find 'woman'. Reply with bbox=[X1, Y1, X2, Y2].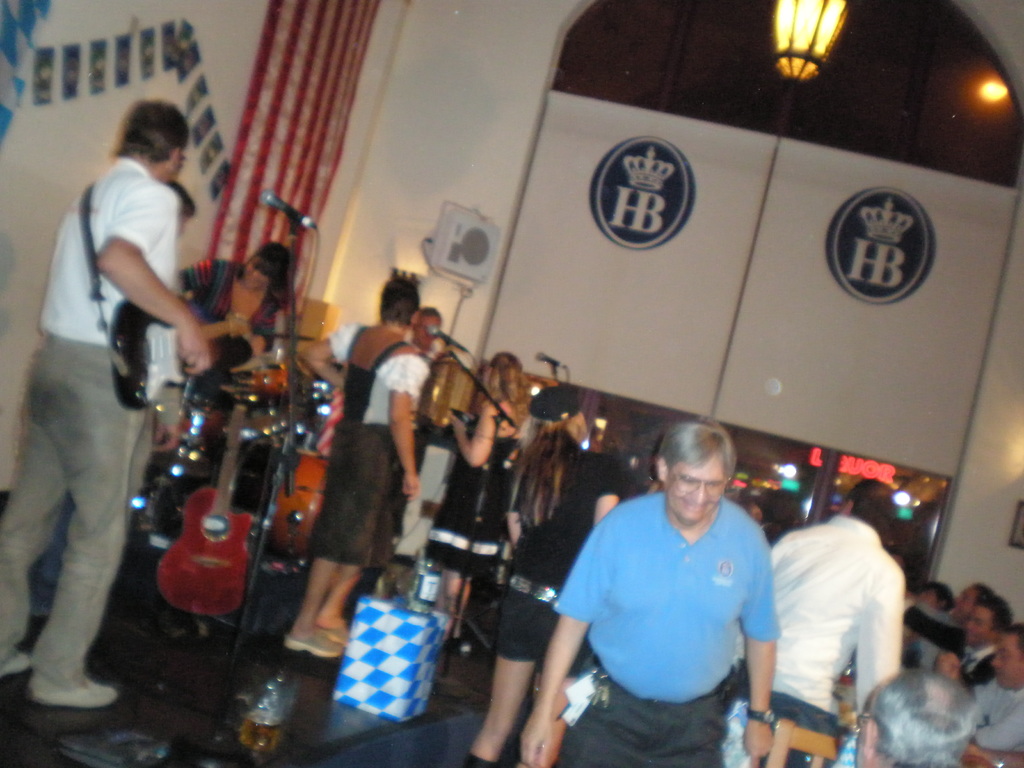
bbox=[174, 238, 292, 452].
